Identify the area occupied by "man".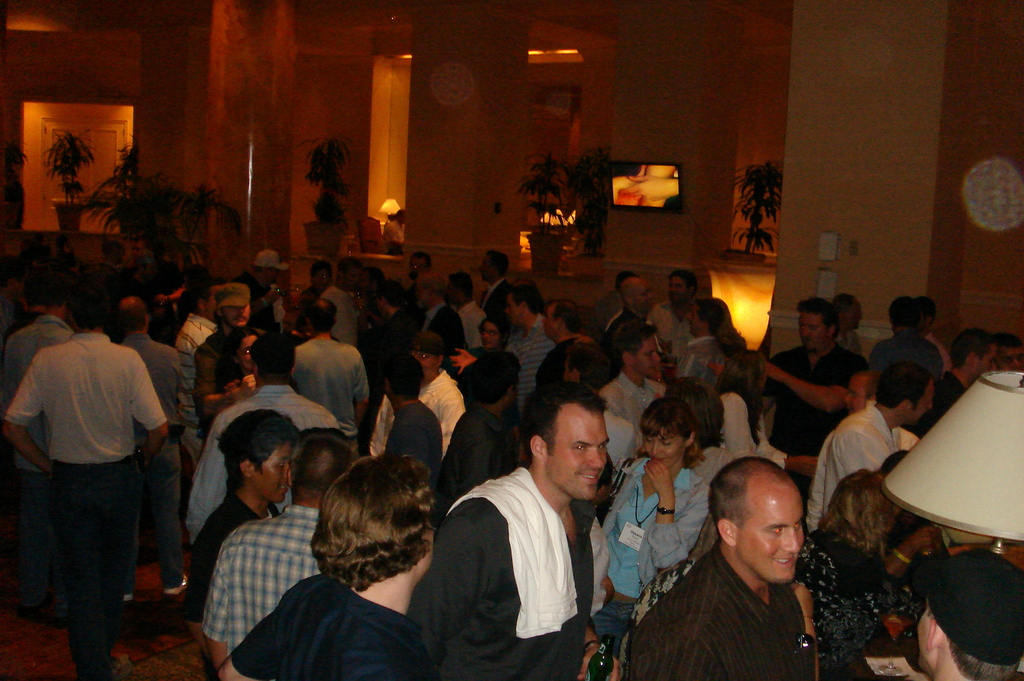
Area: detection(503, 279, 595, 425).
